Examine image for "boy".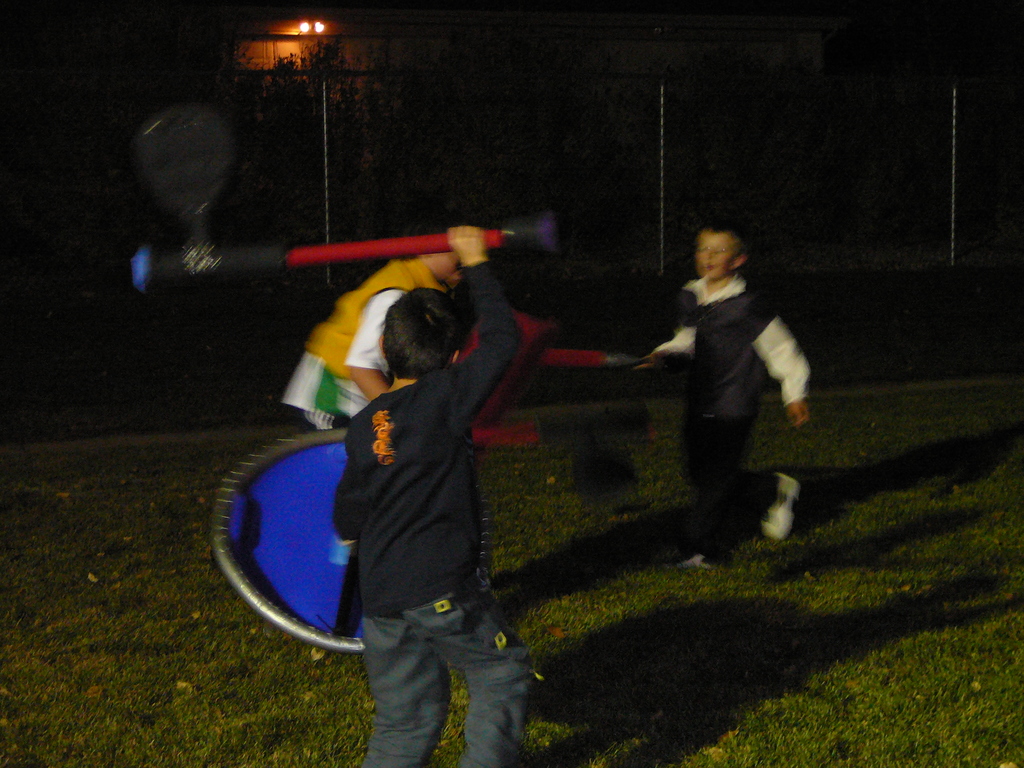
Examination result: bbox(636, 205, 826, 560).
